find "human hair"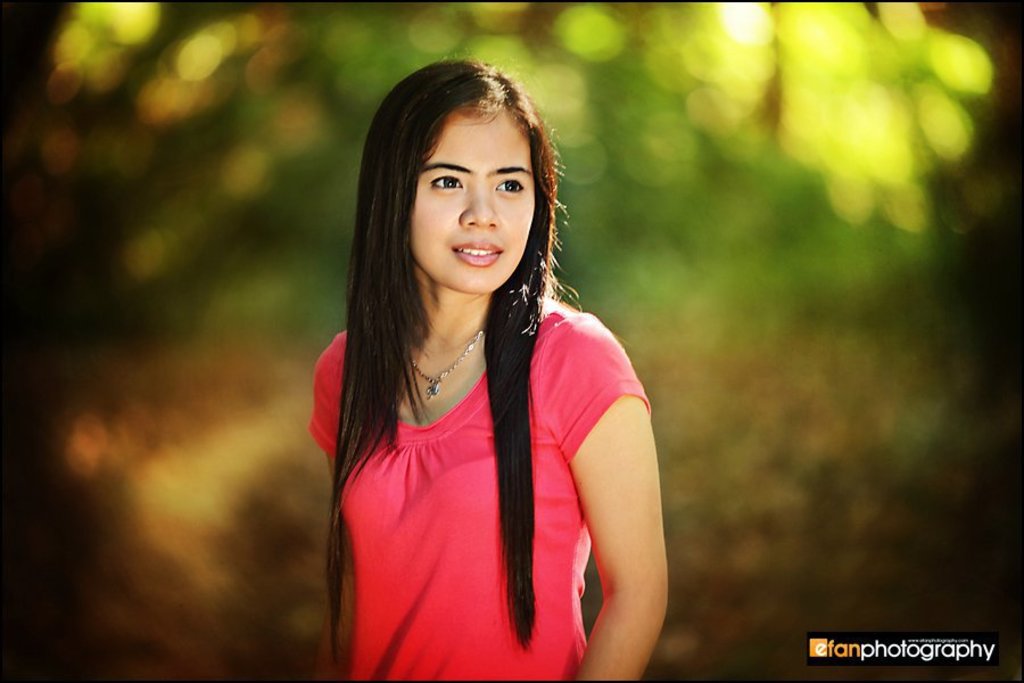
BBox(332, 55, 570, 665)
